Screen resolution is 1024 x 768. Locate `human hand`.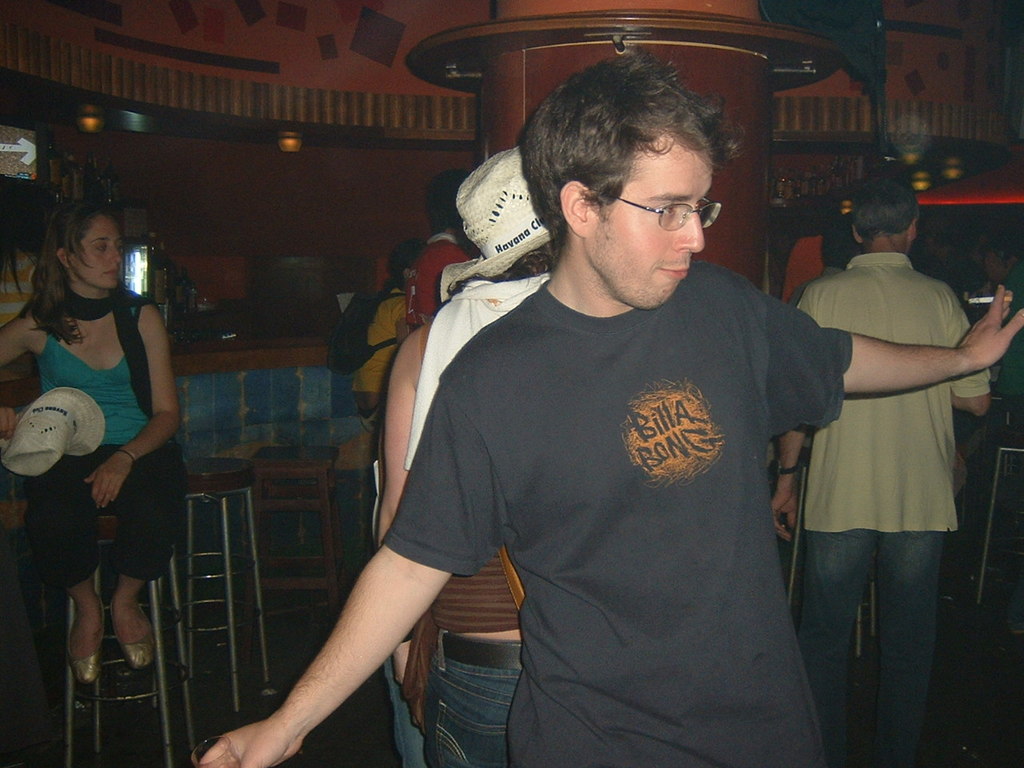
Rect(393, 640, 413, 690).
